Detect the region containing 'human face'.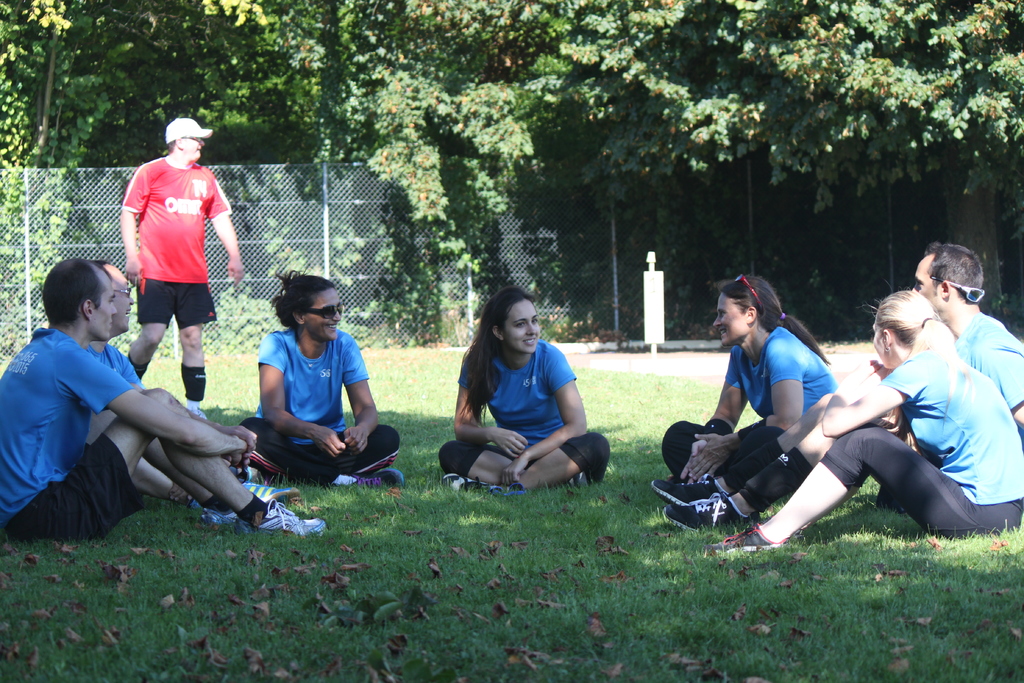
(92,273,117,342).
